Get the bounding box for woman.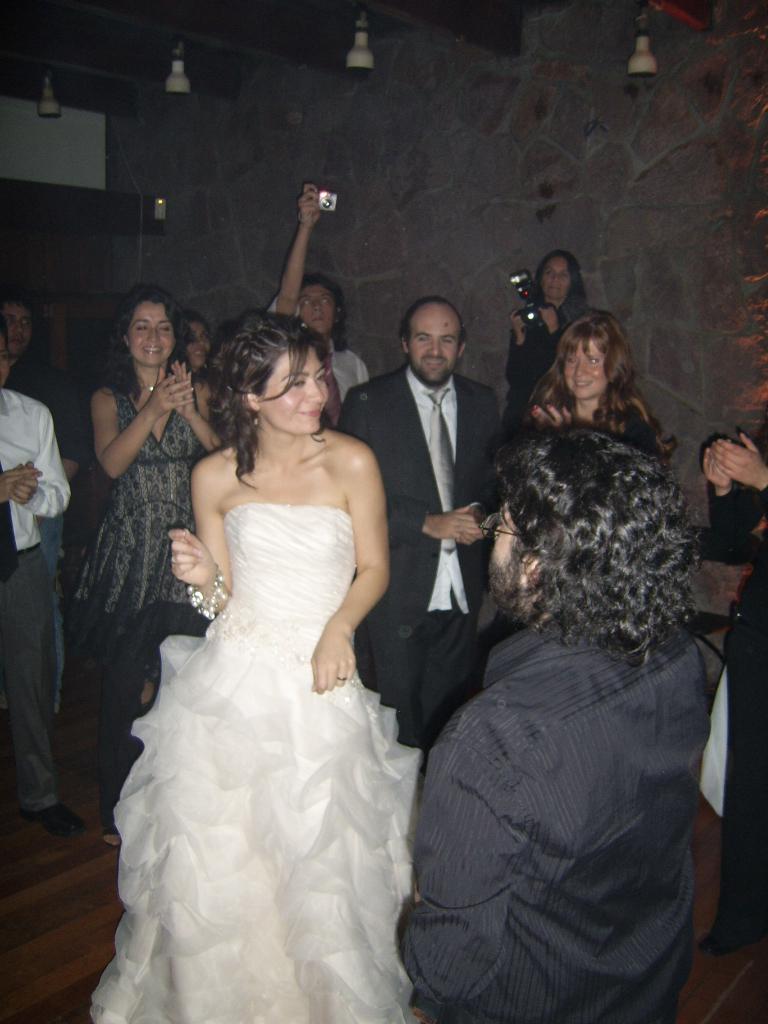
<box>83,283,425,1012</box>.
